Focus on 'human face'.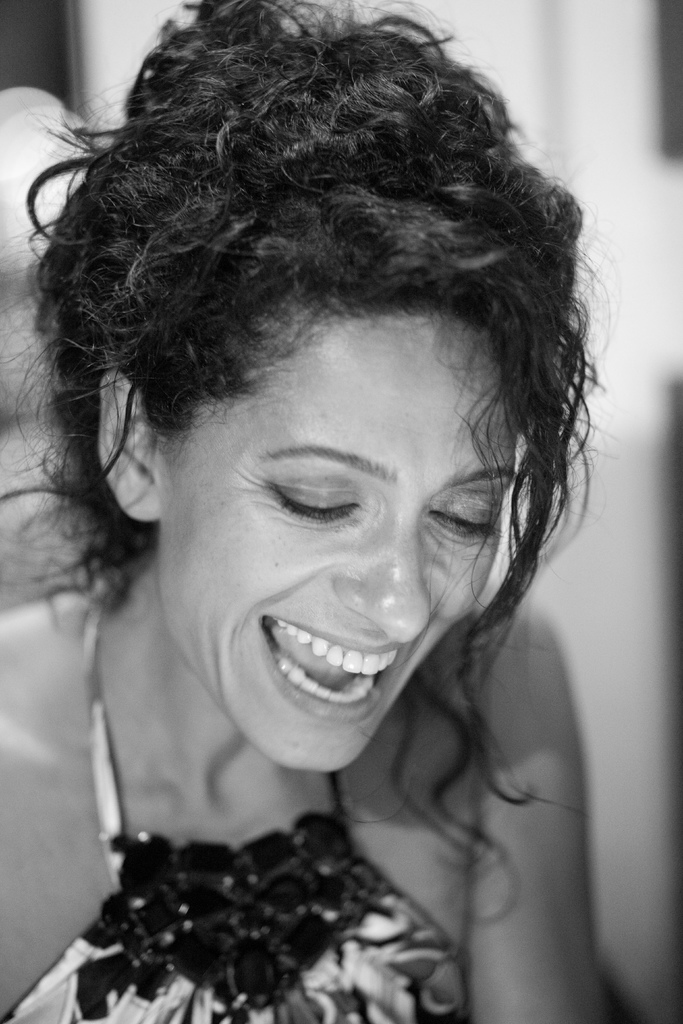
Focused at BBox(152, 308, 502, 770).
